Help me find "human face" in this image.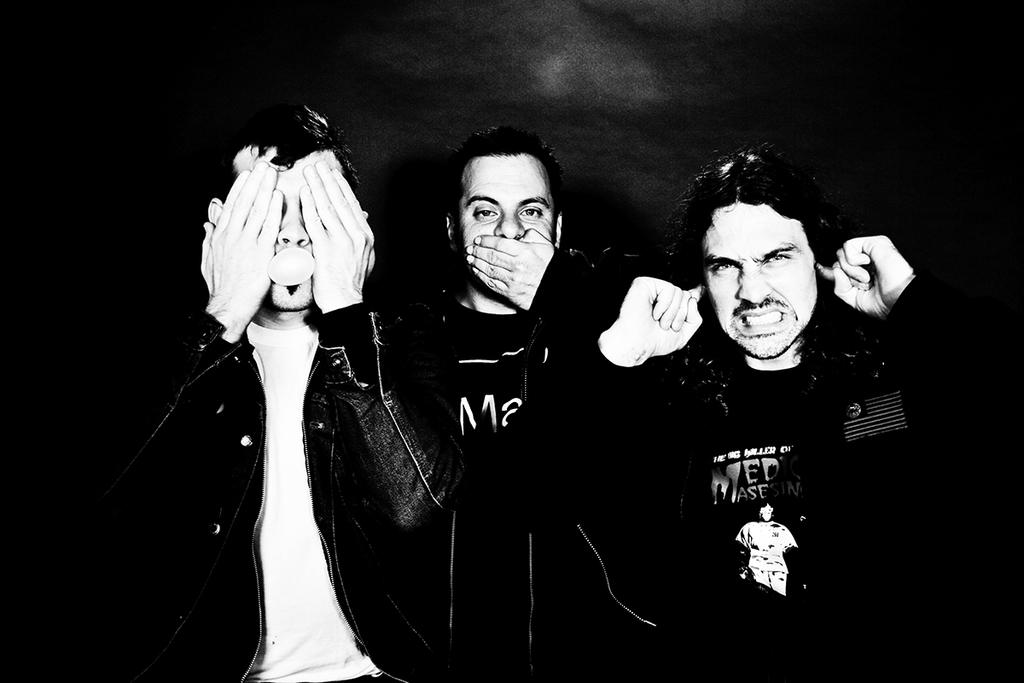
Found it: 236/147/336/309.
